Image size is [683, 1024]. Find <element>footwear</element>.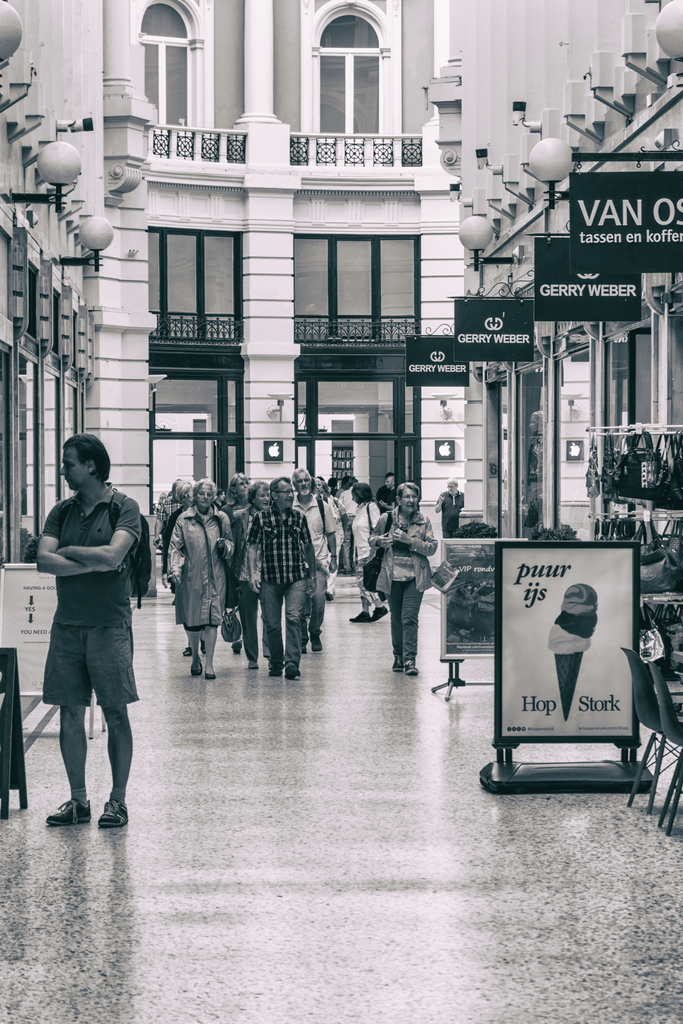
<box>398,659,414,676</box>.
